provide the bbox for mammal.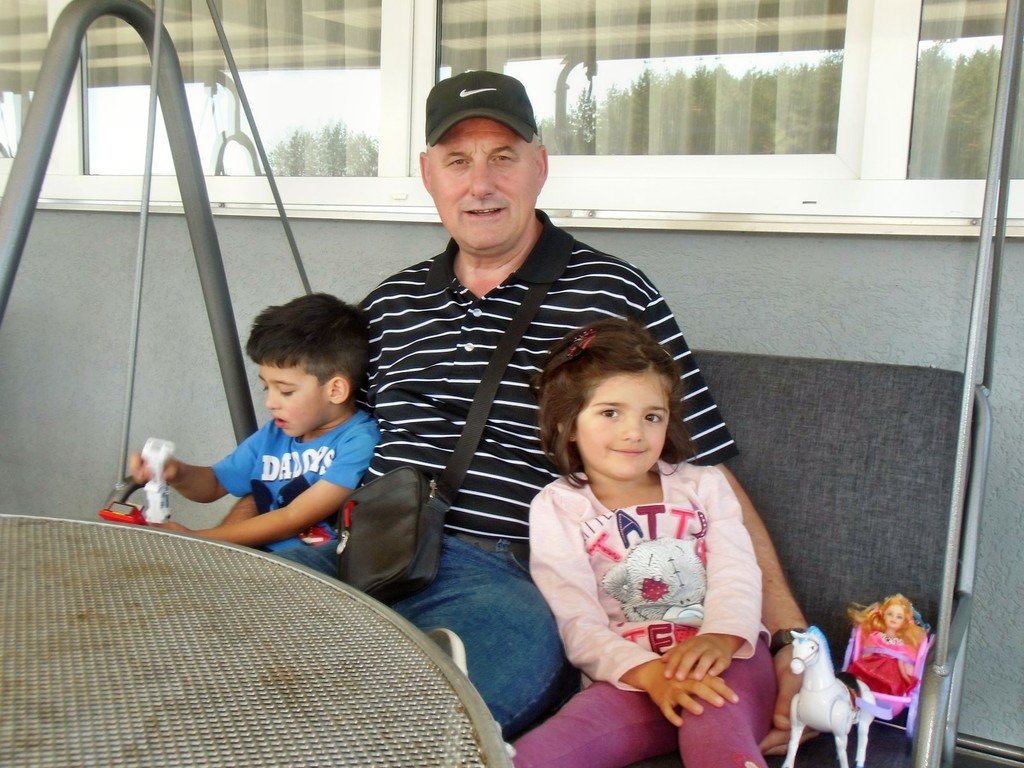
134,294,383,574.
